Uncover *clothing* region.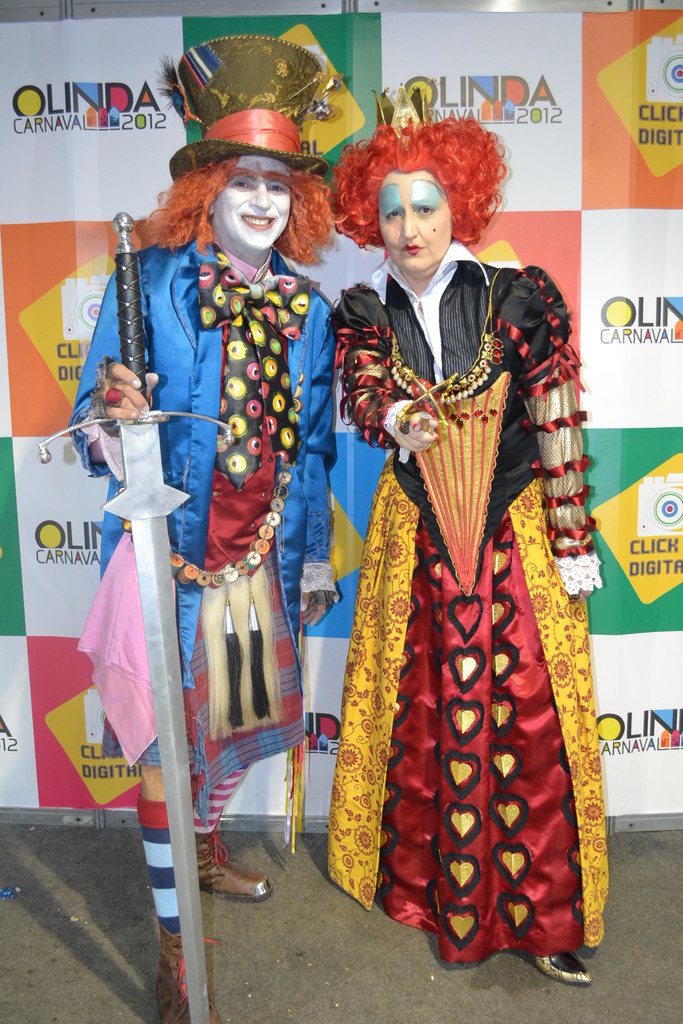
Uncovered: <box>329,206,607,962</box>.
